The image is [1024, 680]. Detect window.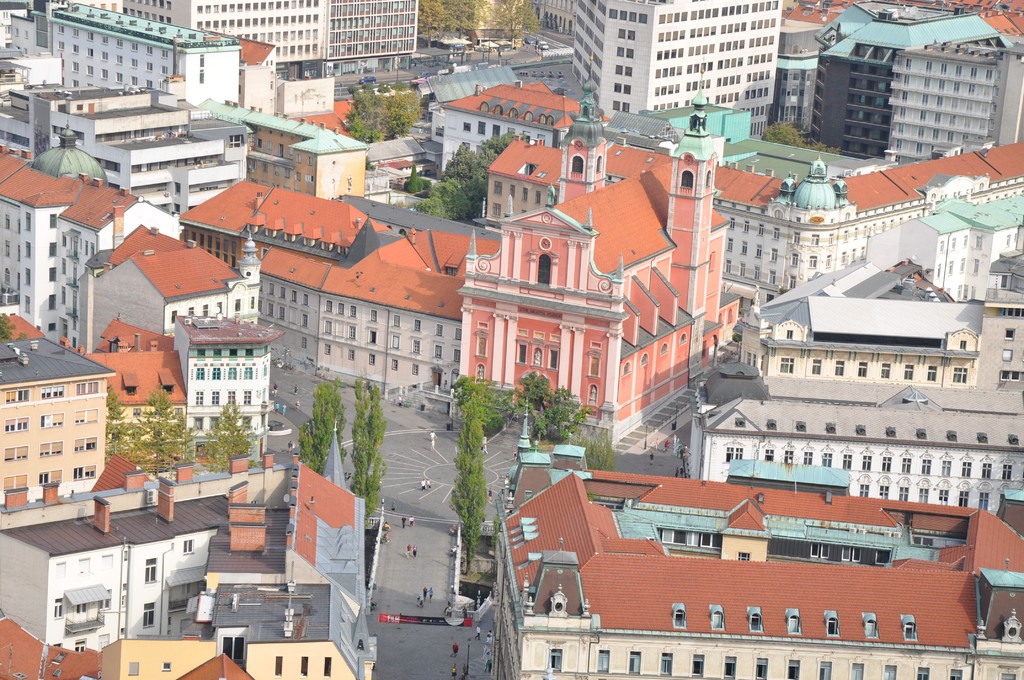
Detection: 0/444/29/458.
